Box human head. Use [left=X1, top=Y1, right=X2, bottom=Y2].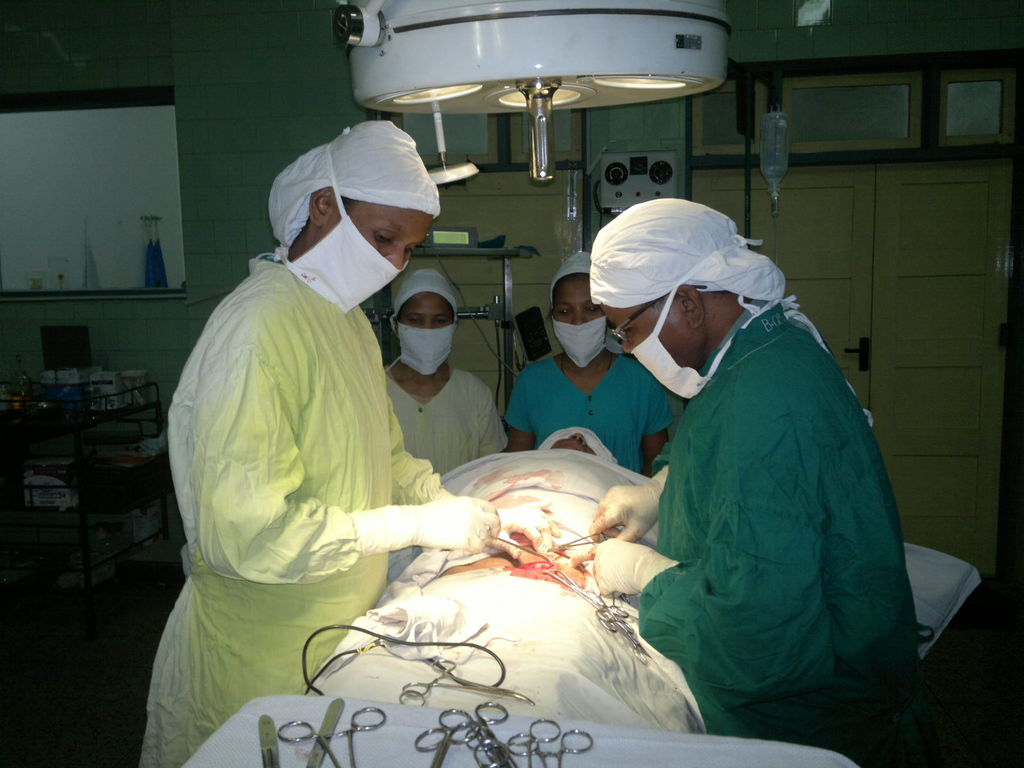
[left=571, top=194, right=783, bottom=362].
